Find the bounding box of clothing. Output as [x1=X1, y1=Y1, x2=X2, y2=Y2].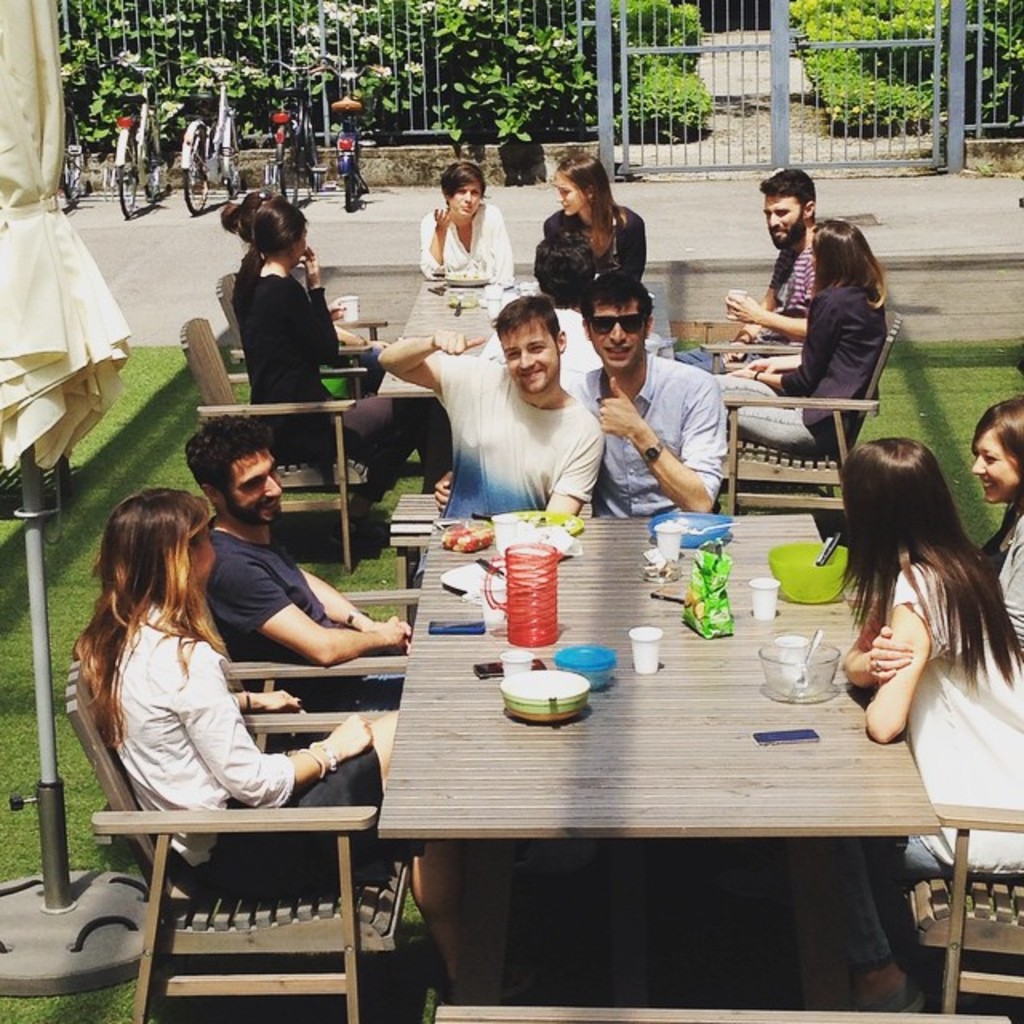
[x1=558, y1=371, x2=722, y2=518].
